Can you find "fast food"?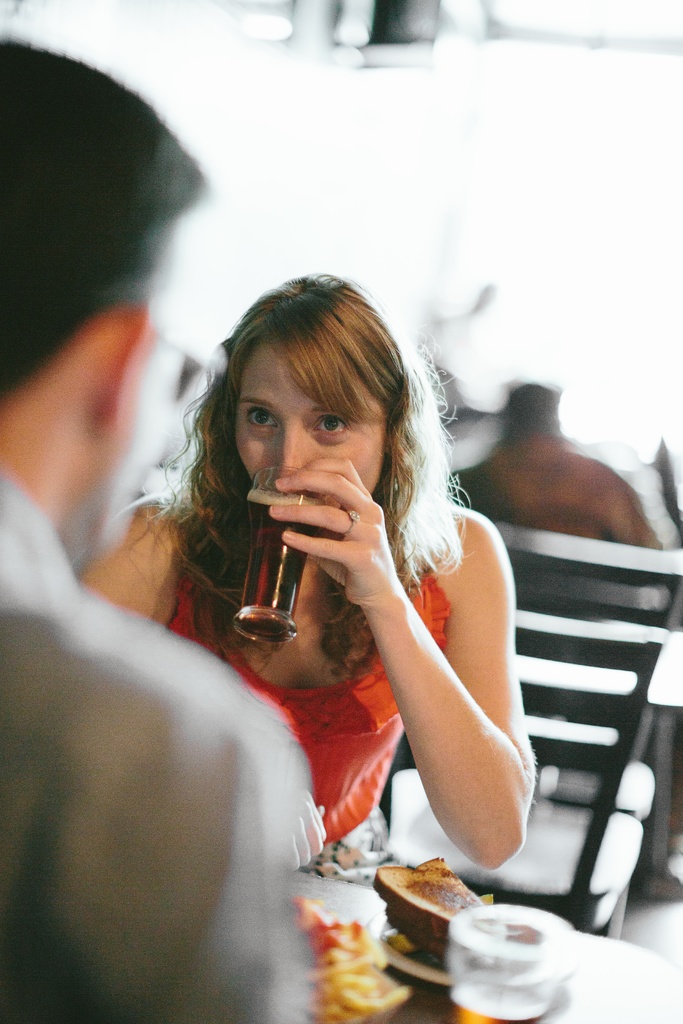
Yes, bounding box: box=[378, 873, 503, 940].
